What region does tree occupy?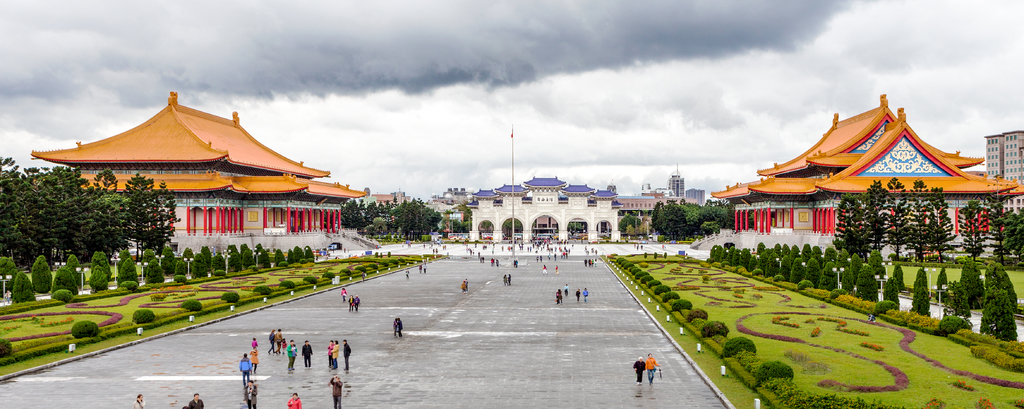
bbox=[830, 193, 869, 252].
